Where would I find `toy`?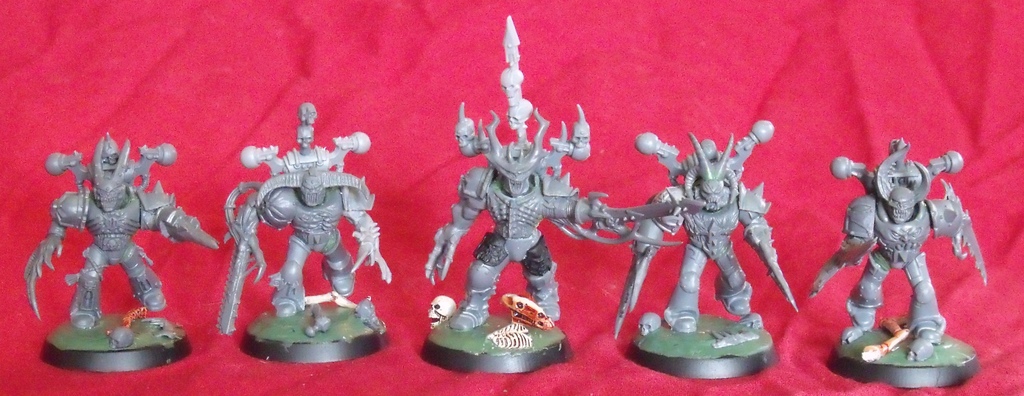
At 22:128:230:351.
